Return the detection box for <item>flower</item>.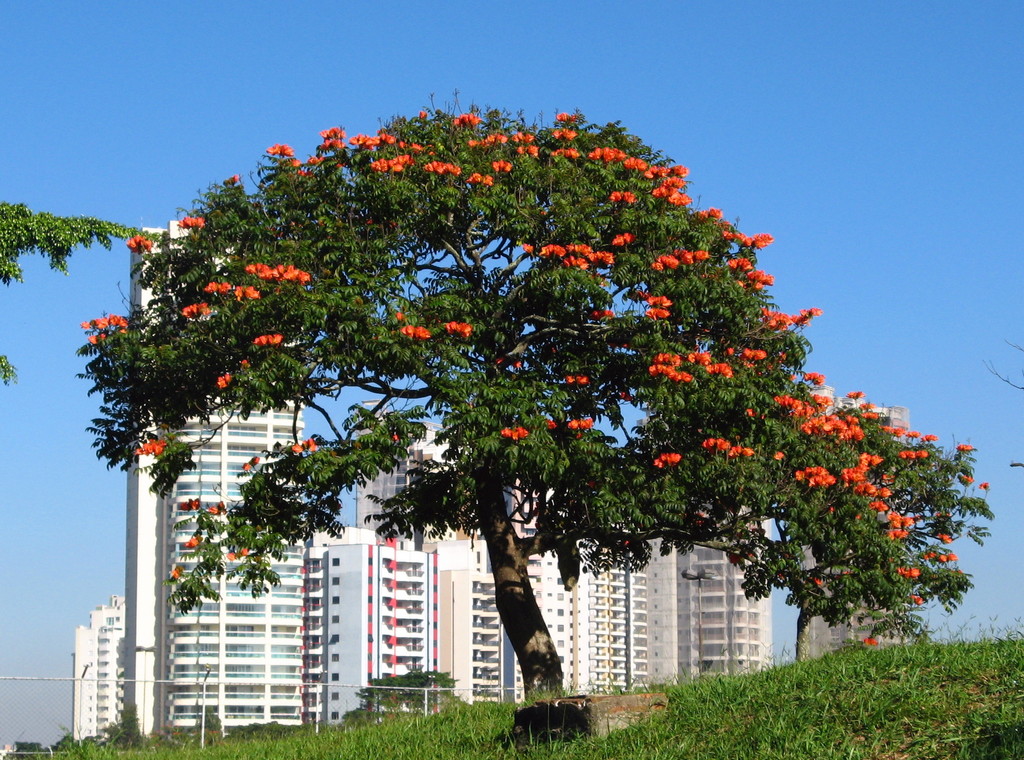
select_region(655, 287, 669, 303).
